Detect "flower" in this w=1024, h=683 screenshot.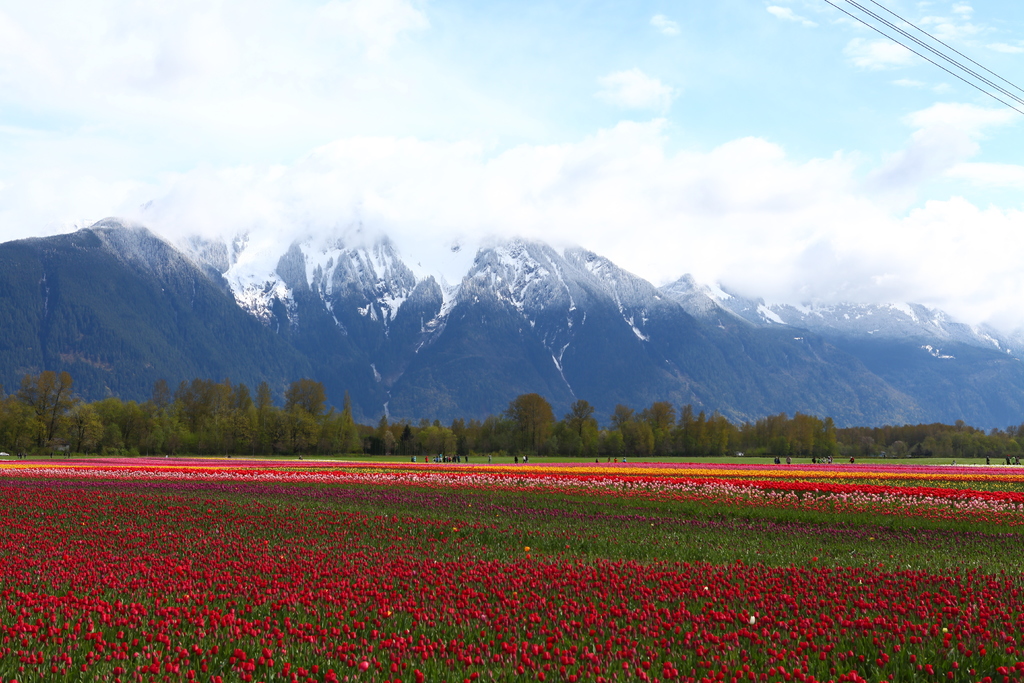
Detection: detection(992, 641, 1000, 650).
